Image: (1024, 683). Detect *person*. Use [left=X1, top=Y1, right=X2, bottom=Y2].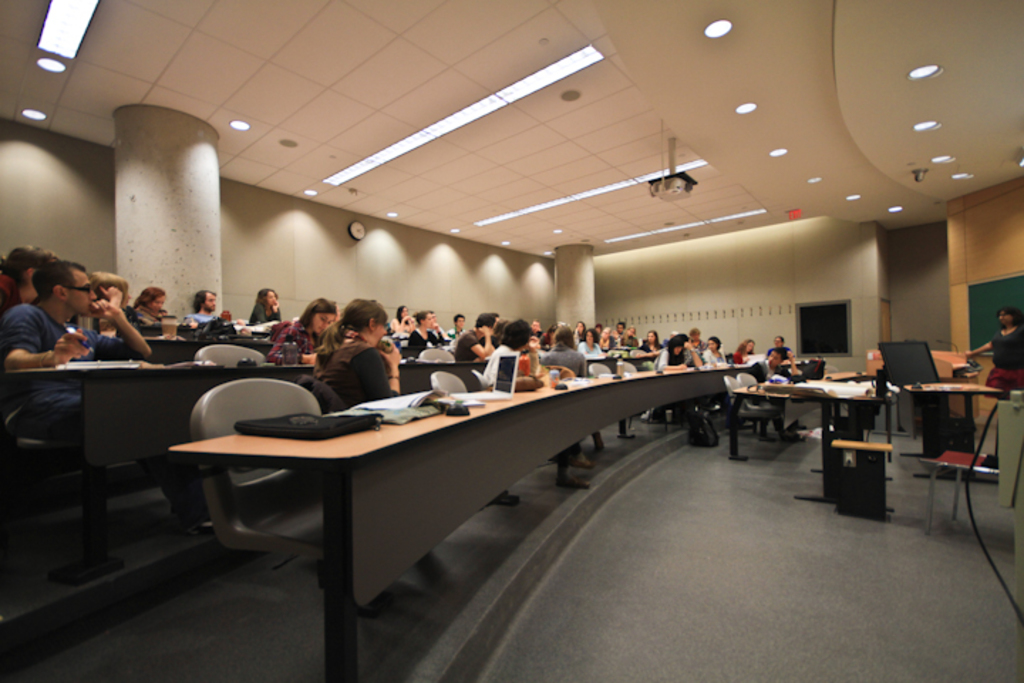
[left=967, top=297, right=1023, bottom=464].
